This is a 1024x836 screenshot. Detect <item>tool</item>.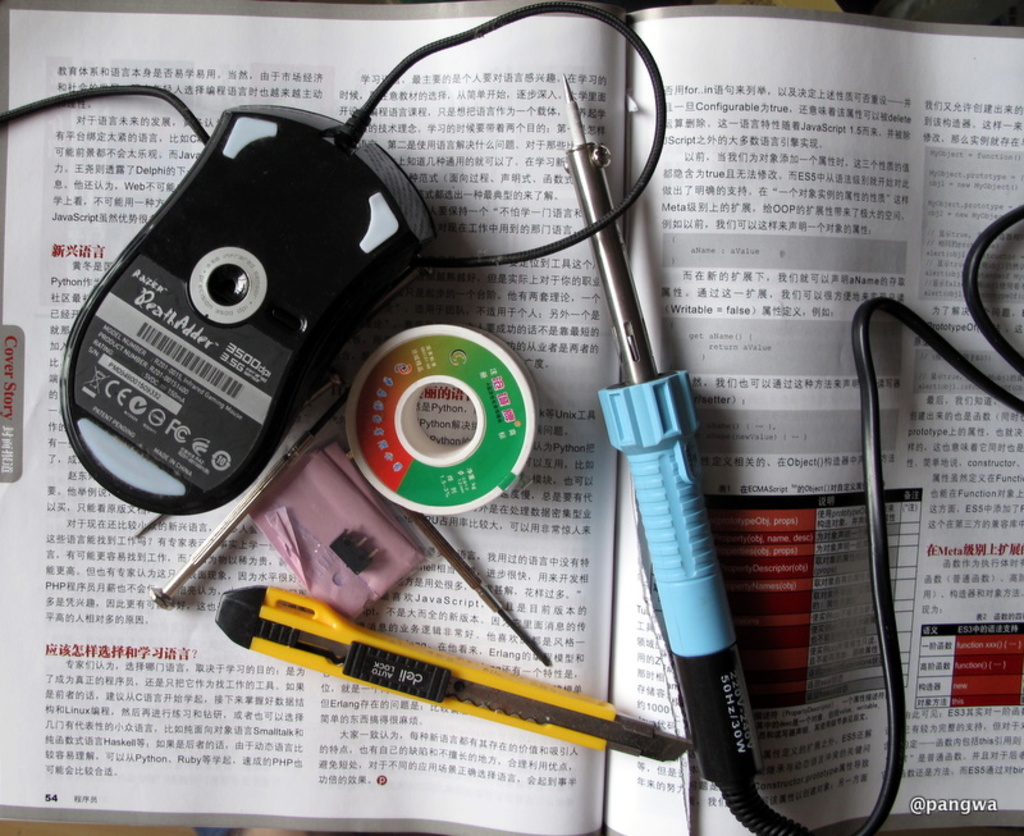
left=209, top=580, right=687, bottom=766.
